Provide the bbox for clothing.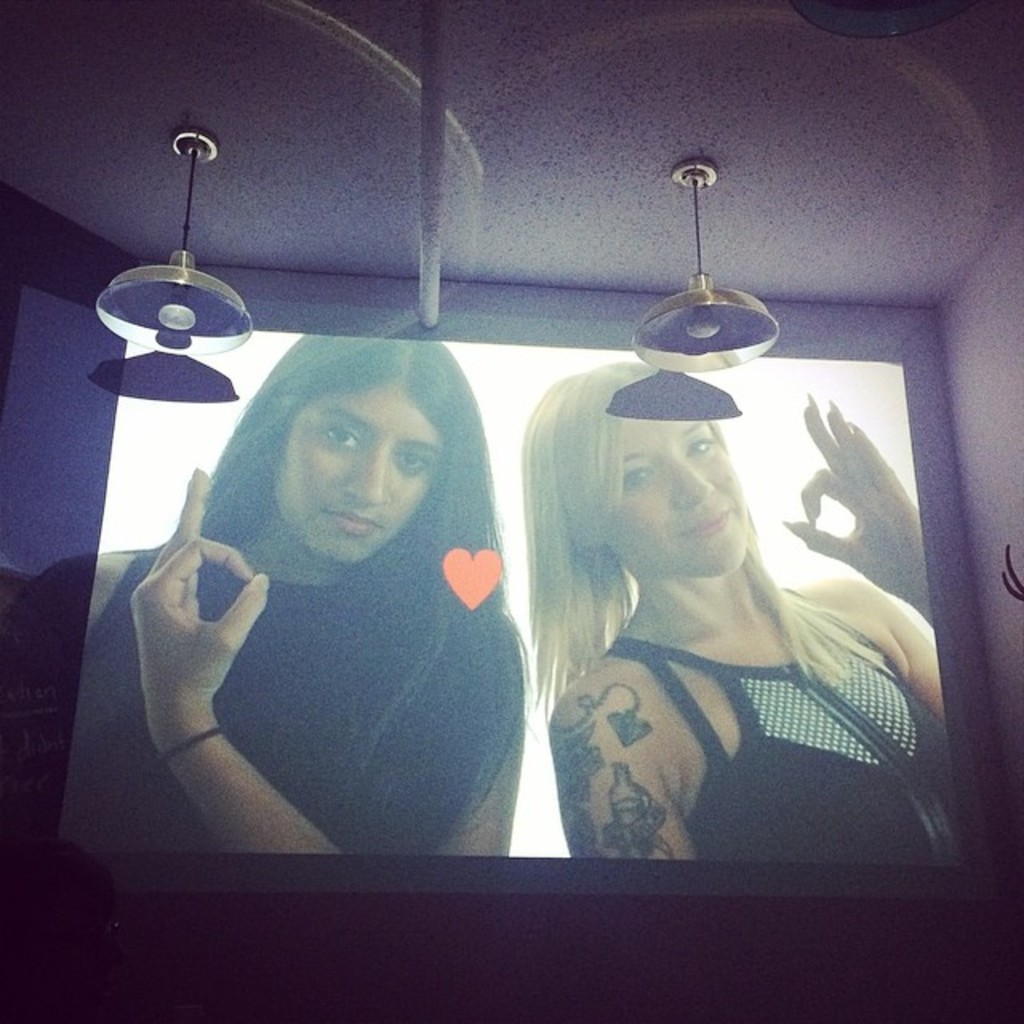
<region>107, 405, 557, 894</region>.
